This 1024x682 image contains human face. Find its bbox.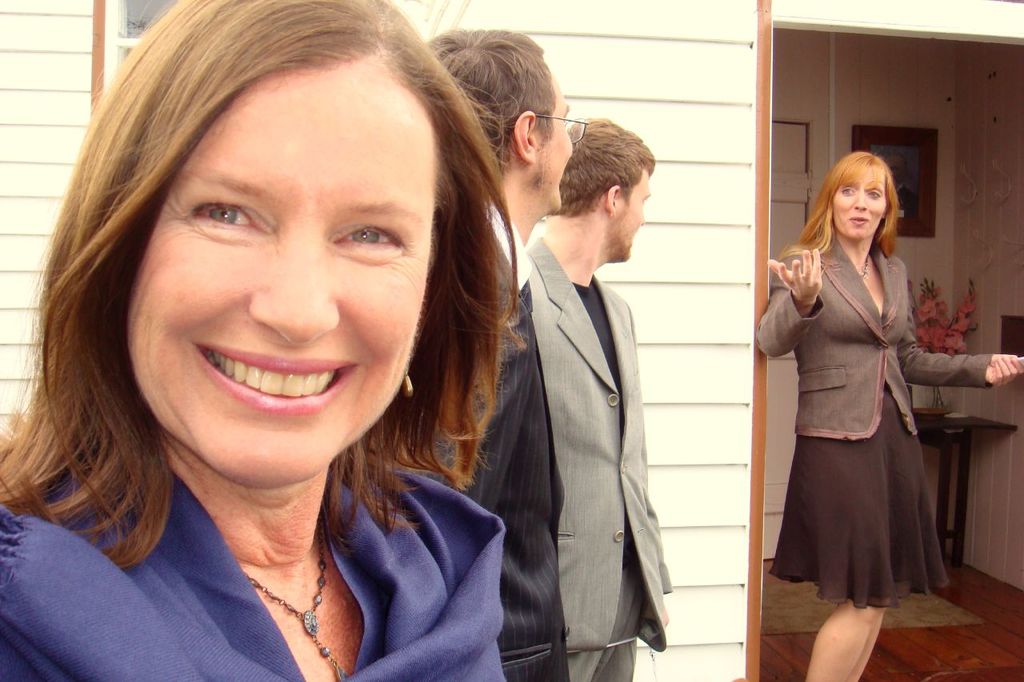
pyautogui.locateOnScreen(126, 59, 437, 492).
